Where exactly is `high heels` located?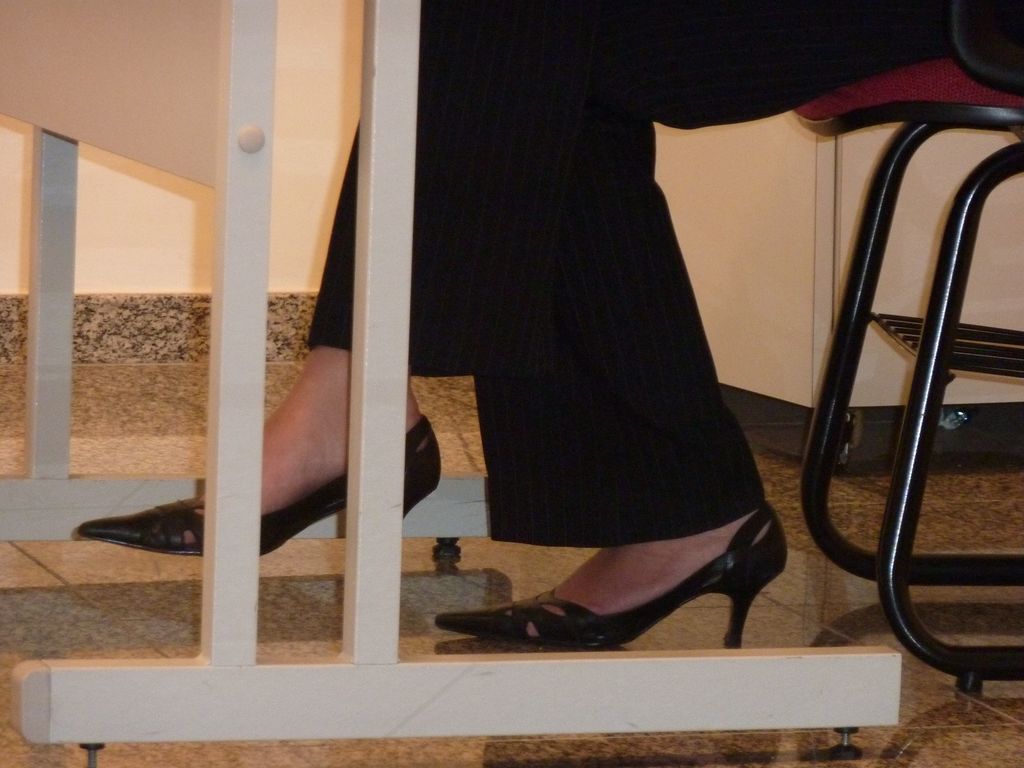
Its bounding box is Rect(430, 500, 786, 650).
